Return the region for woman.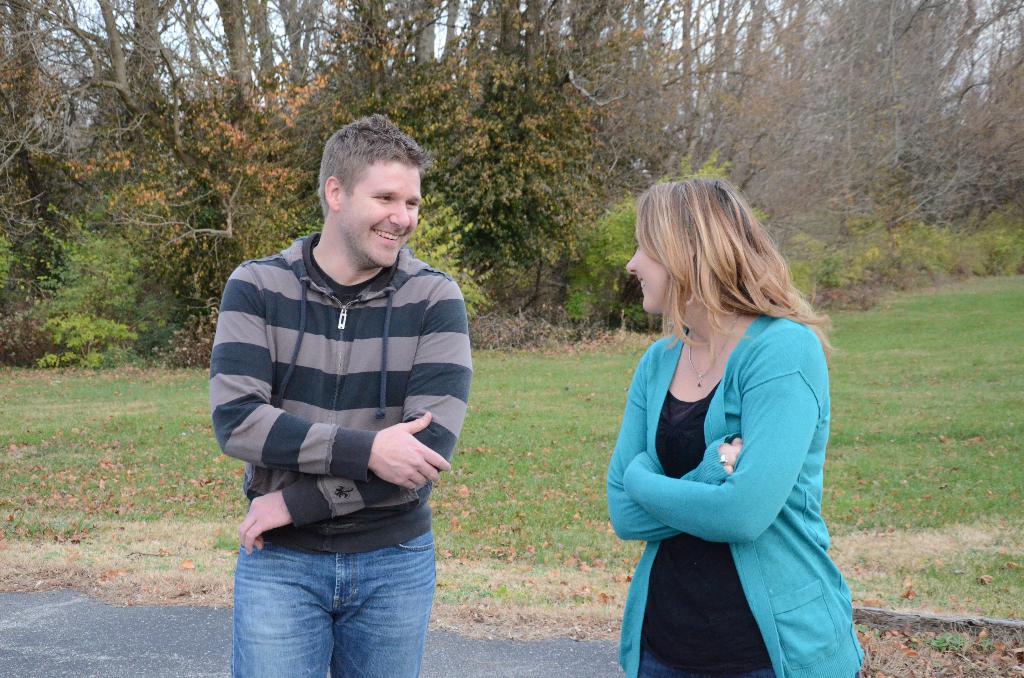
[587, 161, 877, 677].
